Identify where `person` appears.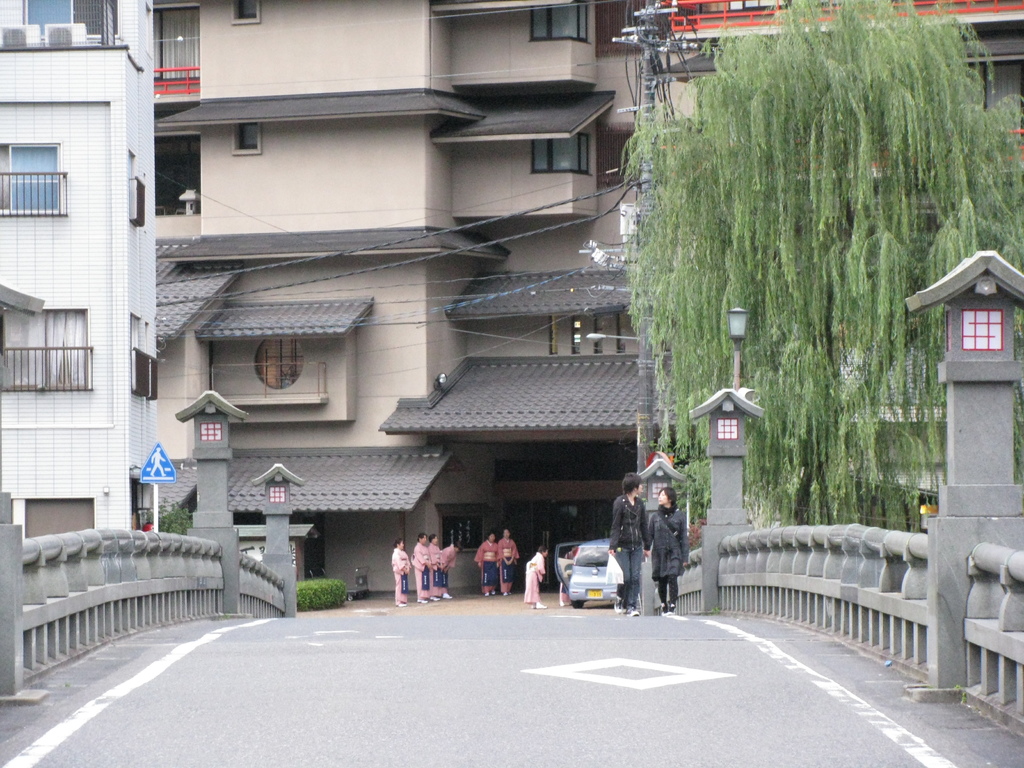
Appears at [644,484,691,614].
